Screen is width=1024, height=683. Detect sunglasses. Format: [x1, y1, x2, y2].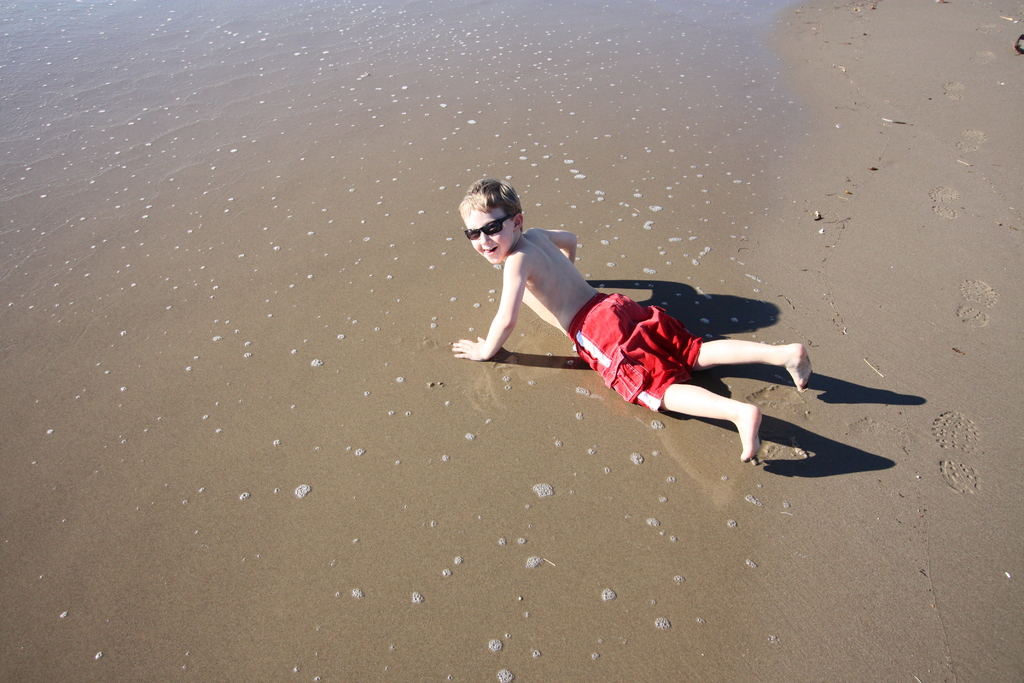
[463, 215, 516, 240].
